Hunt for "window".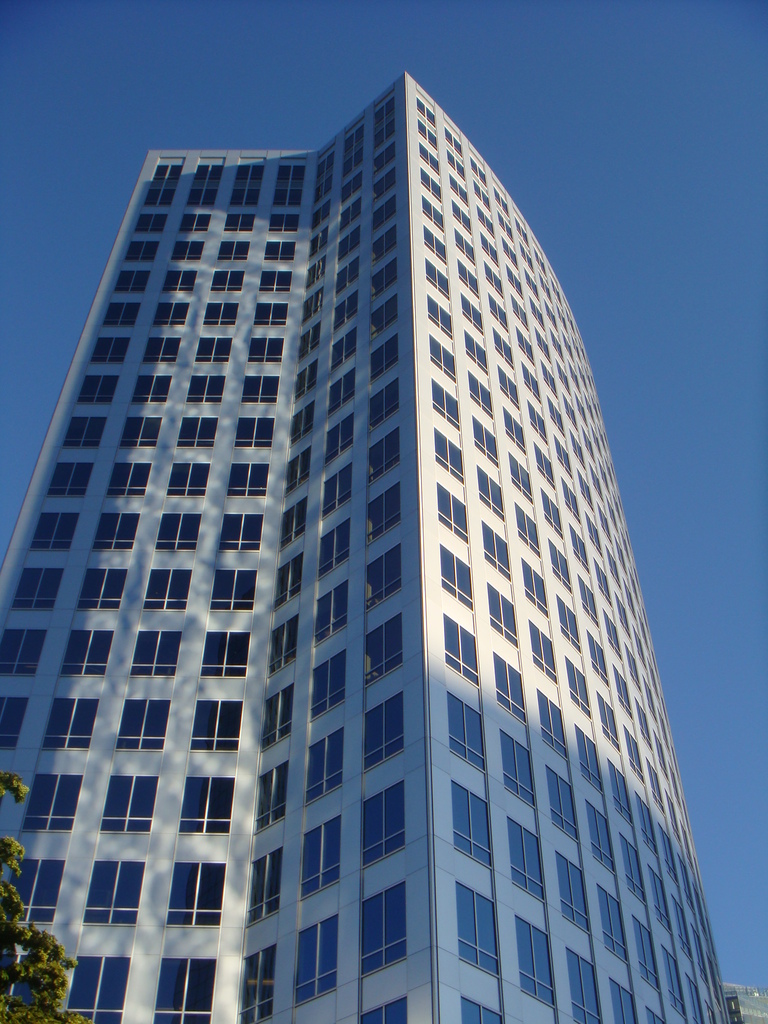
Hunted down at box=[0, 695, 23, 764].
